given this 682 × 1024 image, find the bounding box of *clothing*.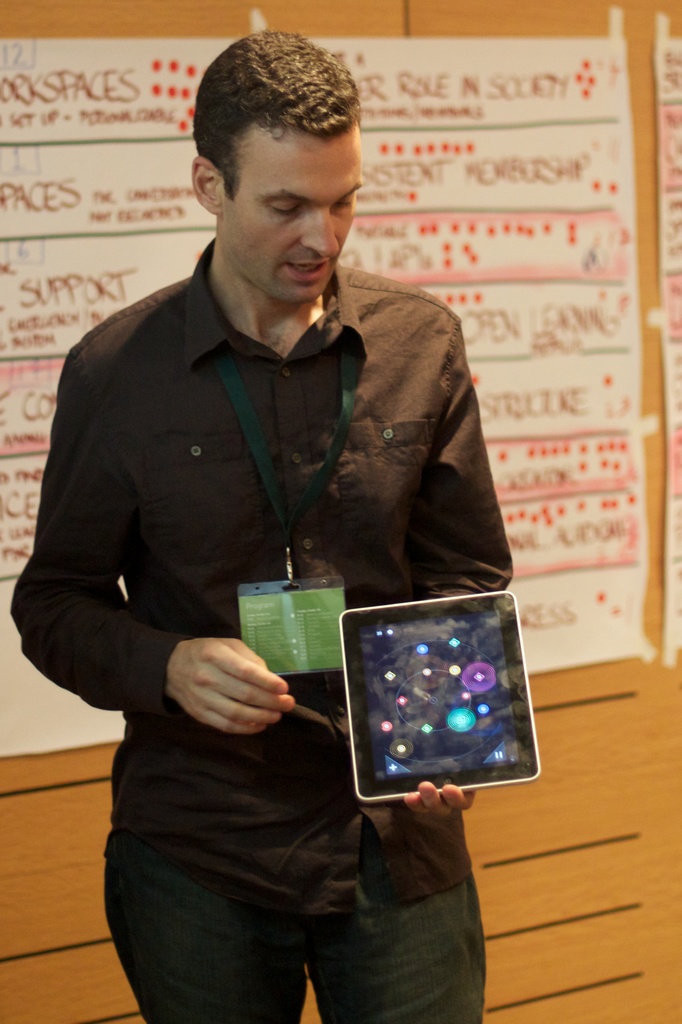
(15,237,514,1023).
